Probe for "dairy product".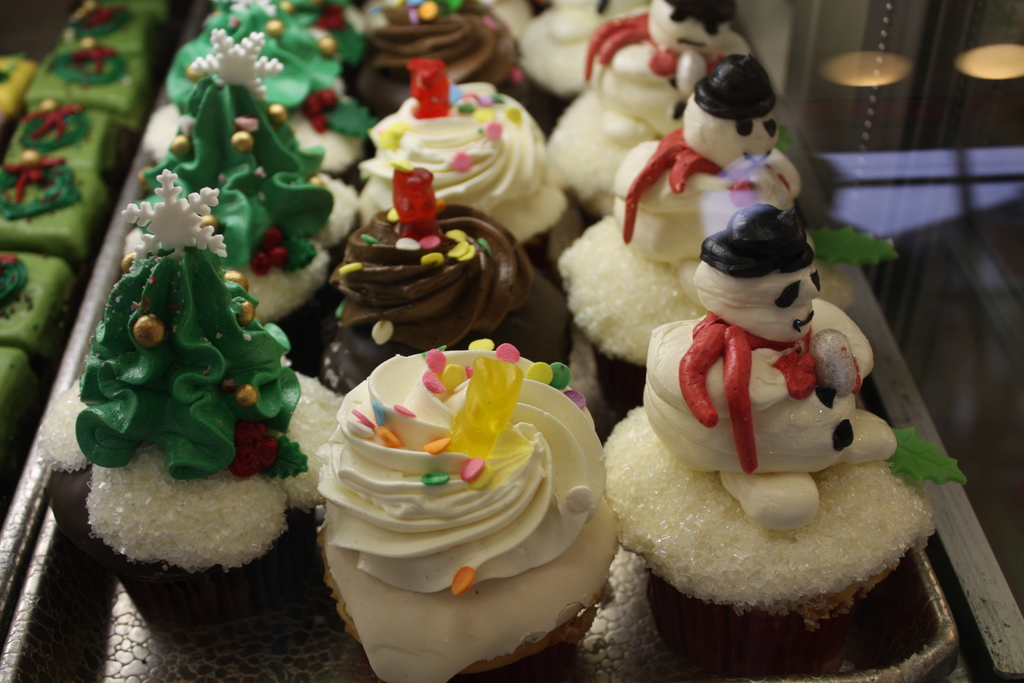
Probe result: bbox(349, 1, 498, 99).
